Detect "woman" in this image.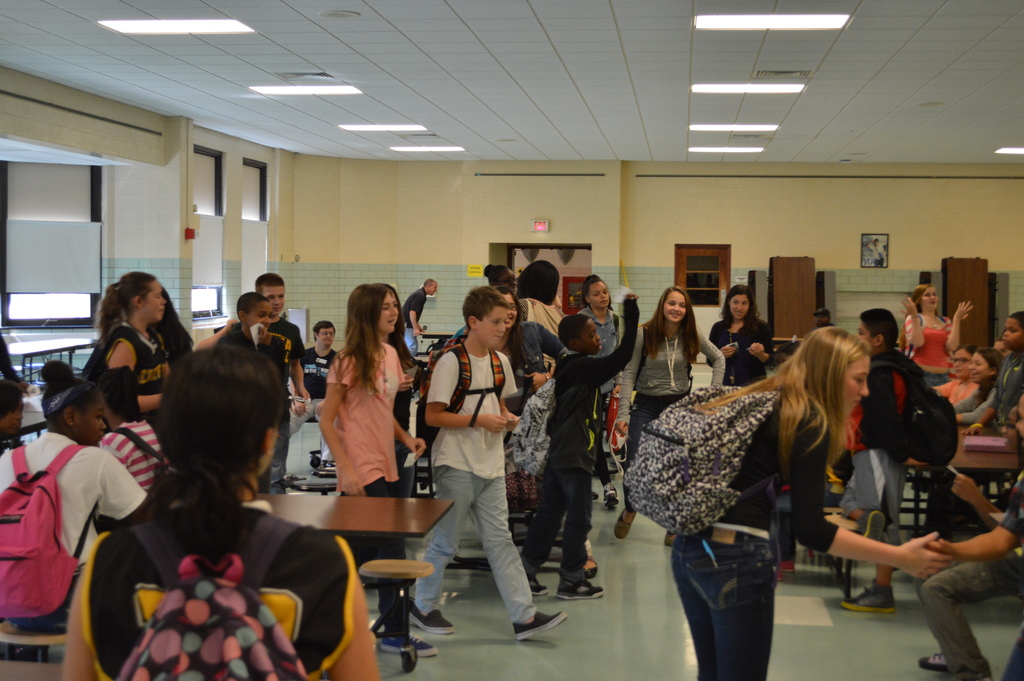
Detection: {"left": 700, "top": 288, "right": 776, "bottom": 393}.
